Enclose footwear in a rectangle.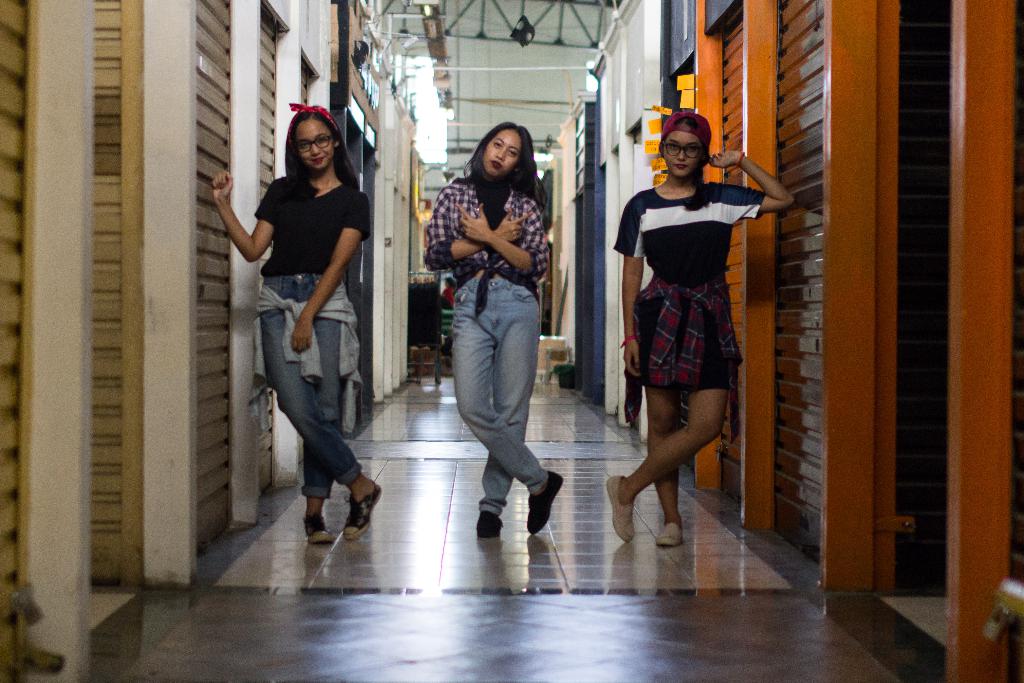
box(525, 473, 566, 534).
